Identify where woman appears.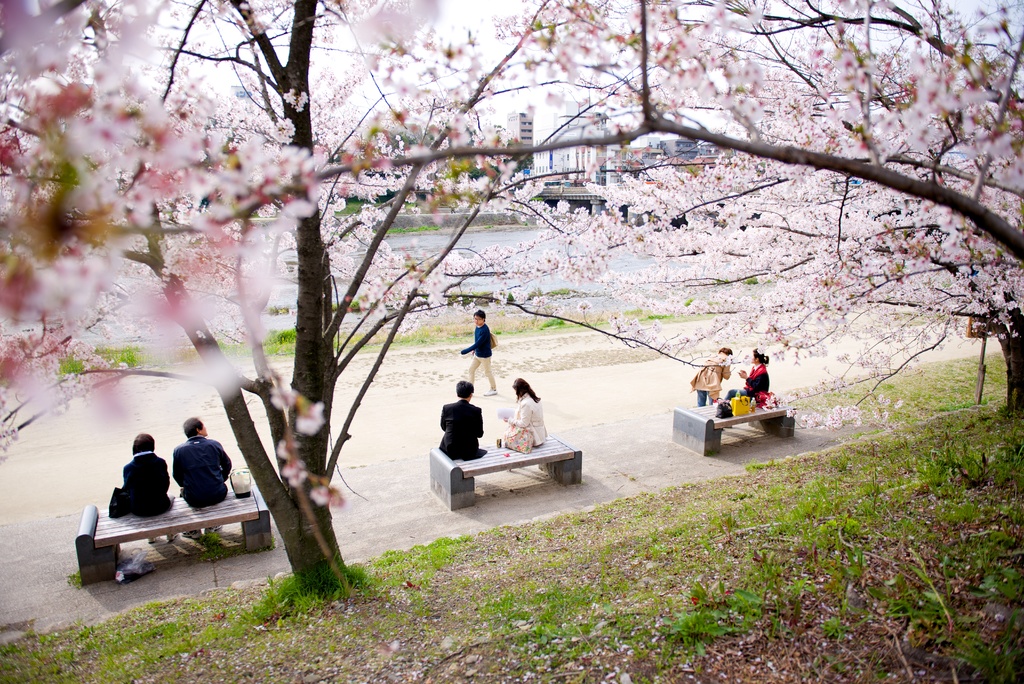
Appears at select_region(120, 434, 179, 544).
